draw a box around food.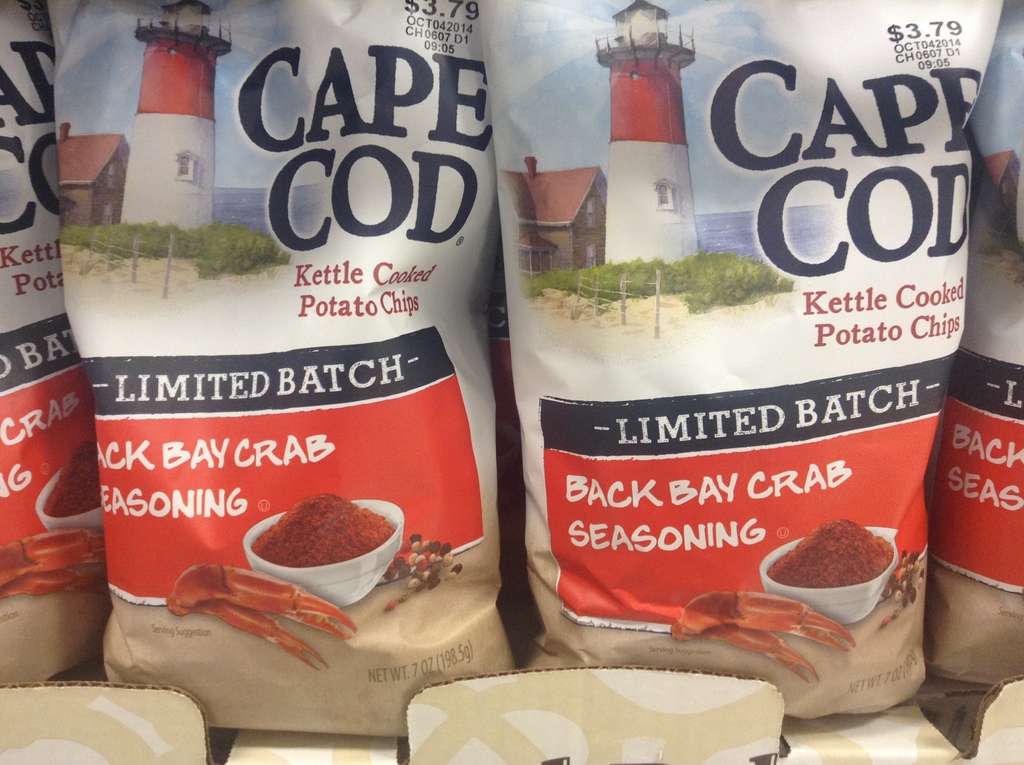
left=665, top=590, right=860, bottom=686.
